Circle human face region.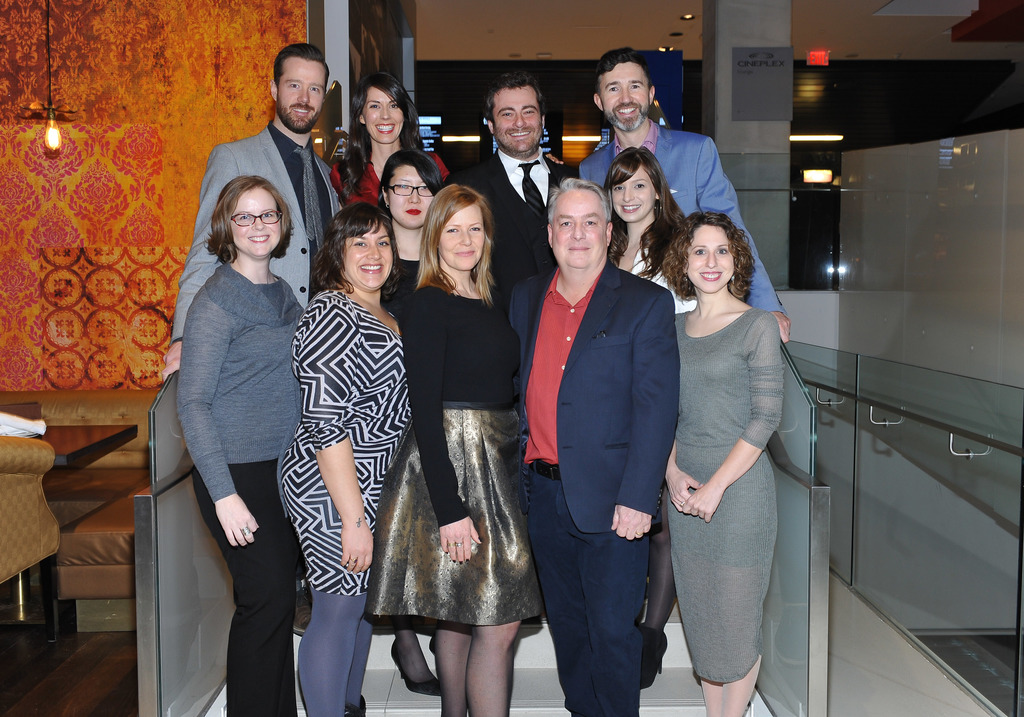
Region: 613,164,653,223.
